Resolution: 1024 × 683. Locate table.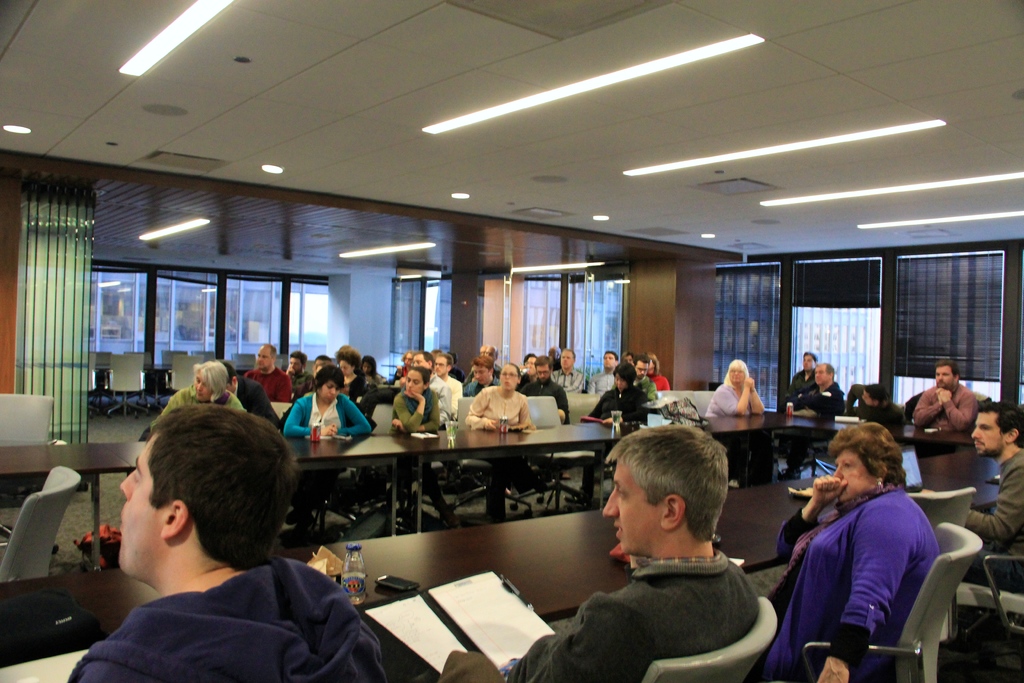
BBox(0, 398, 1023, 682).
